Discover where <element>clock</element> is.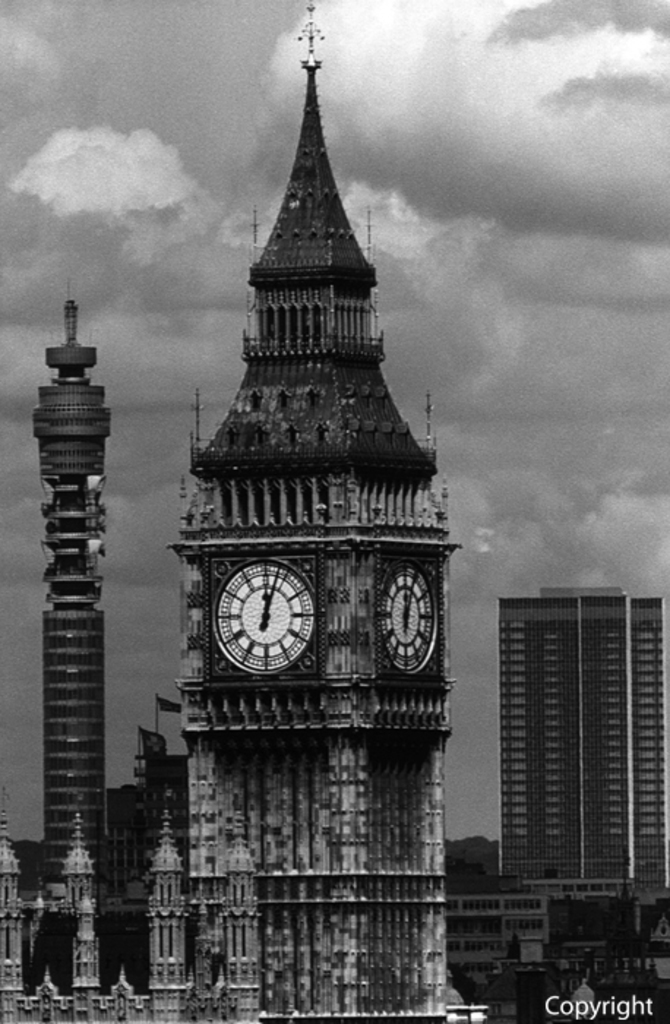
Discovered at [195,565,322,689].
